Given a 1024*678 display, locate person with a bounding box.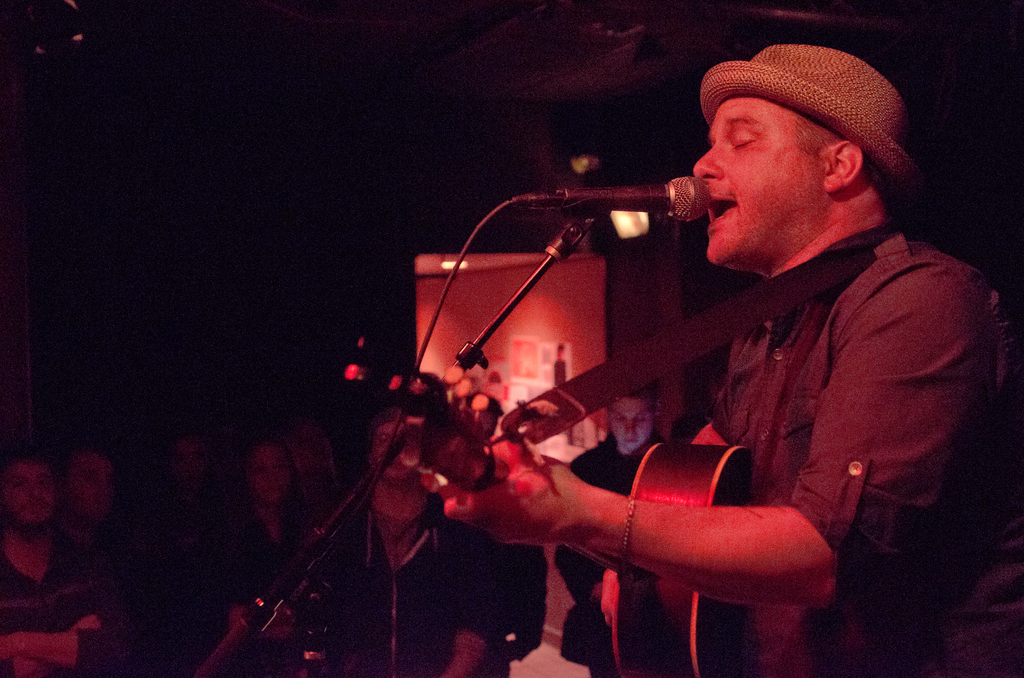
Located: BBox(66, 449, 133, 575).
